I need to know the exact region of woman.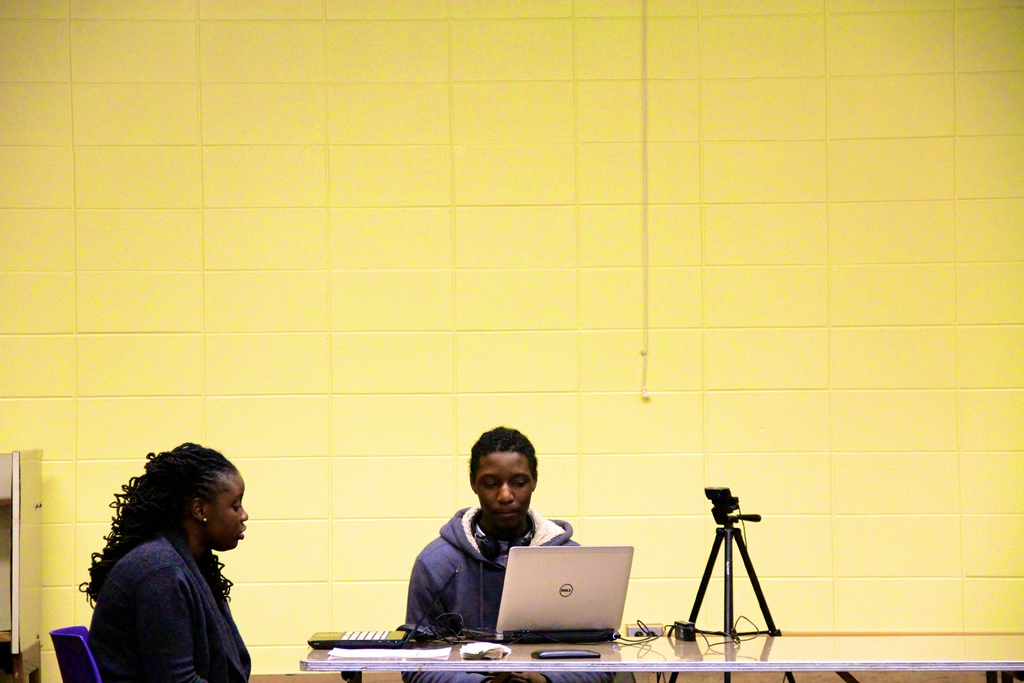
Region: {"left": 77, "top": 440, "right": 253, "bottom": 682}.
